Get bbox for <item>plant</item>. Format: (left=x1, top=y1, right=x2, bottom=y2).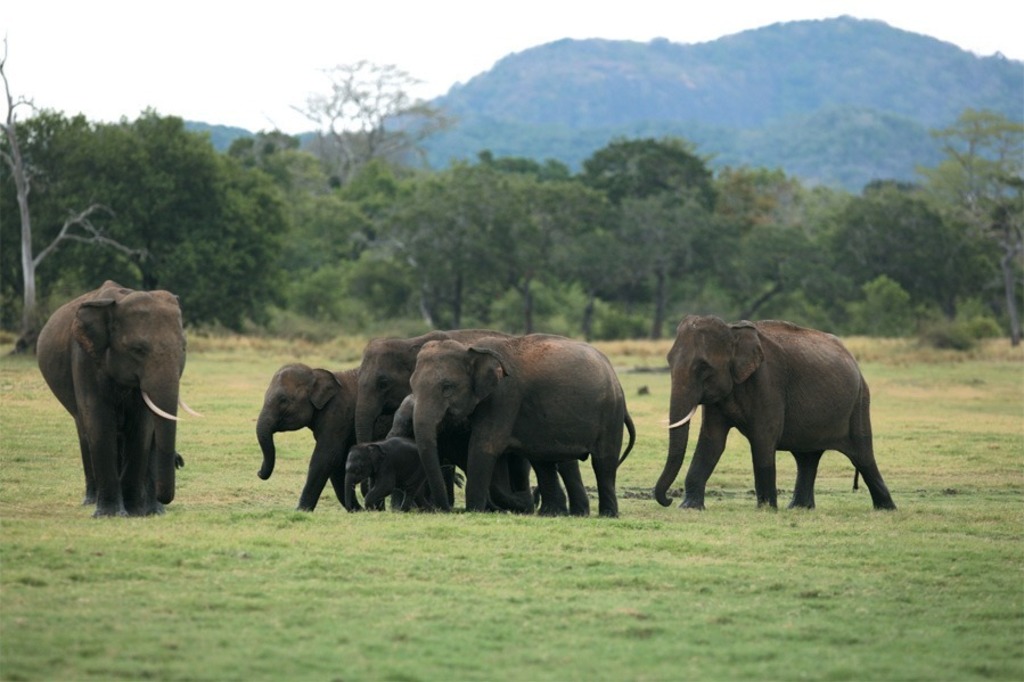
(left=841, top=261, right=911, bottom=338).
